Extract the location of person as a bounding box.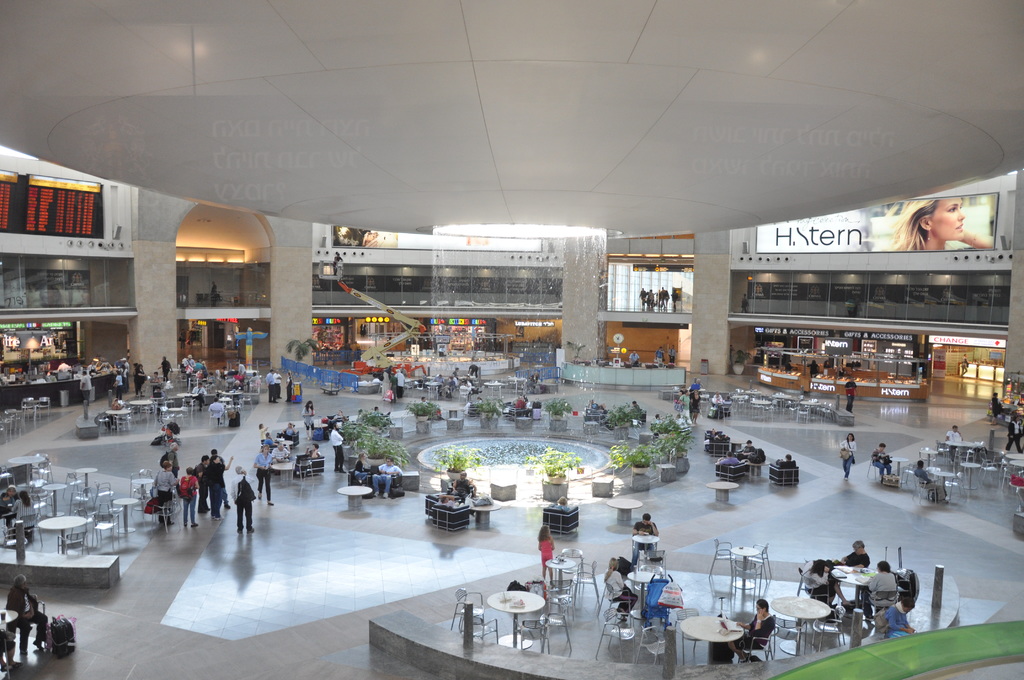
332 252 345 276.
